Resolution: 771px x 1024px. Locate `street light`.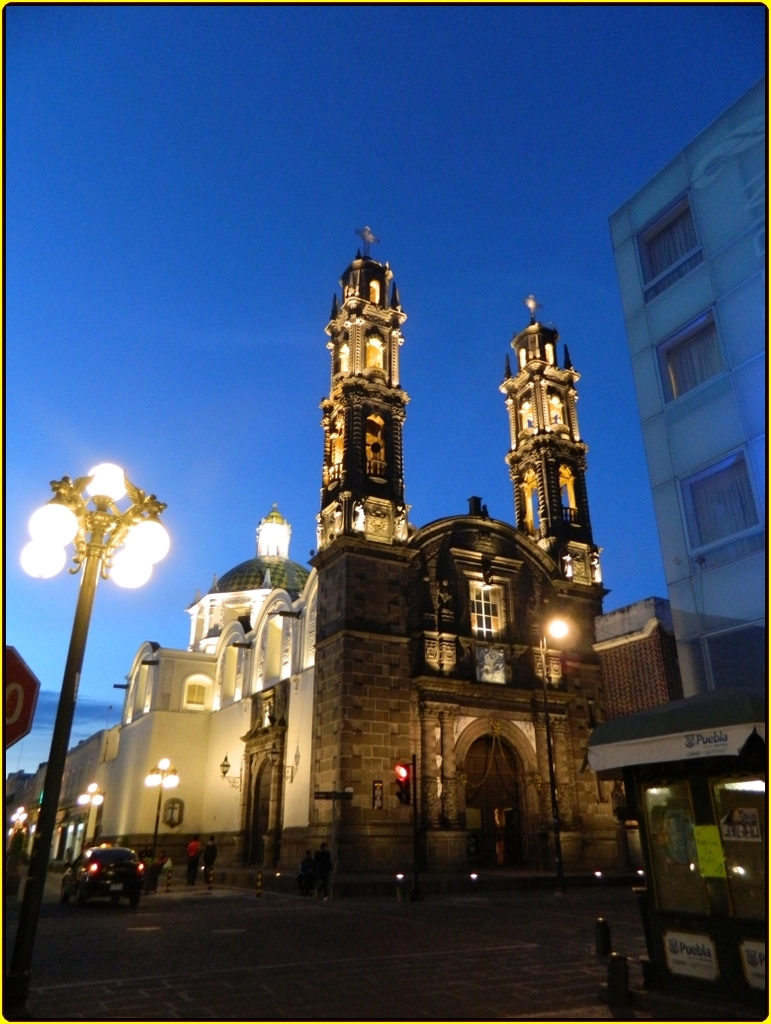
<bbox>540, 611, 570, 863</bbox>.
